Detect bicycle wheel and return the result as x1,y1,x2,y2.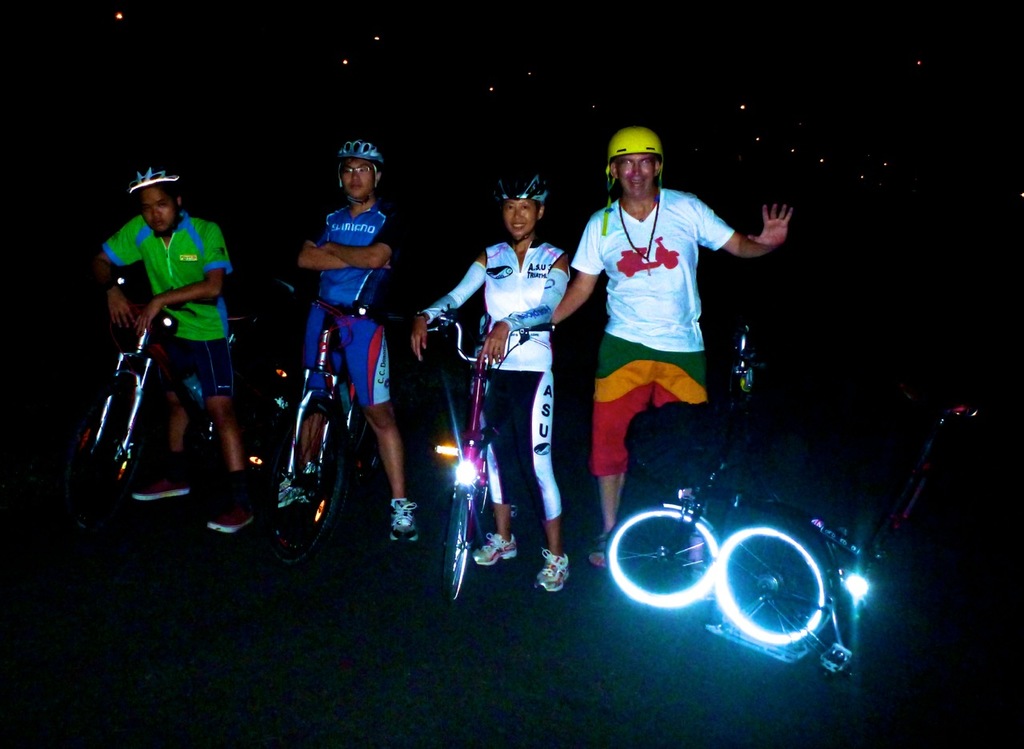
443,463,471,604.
